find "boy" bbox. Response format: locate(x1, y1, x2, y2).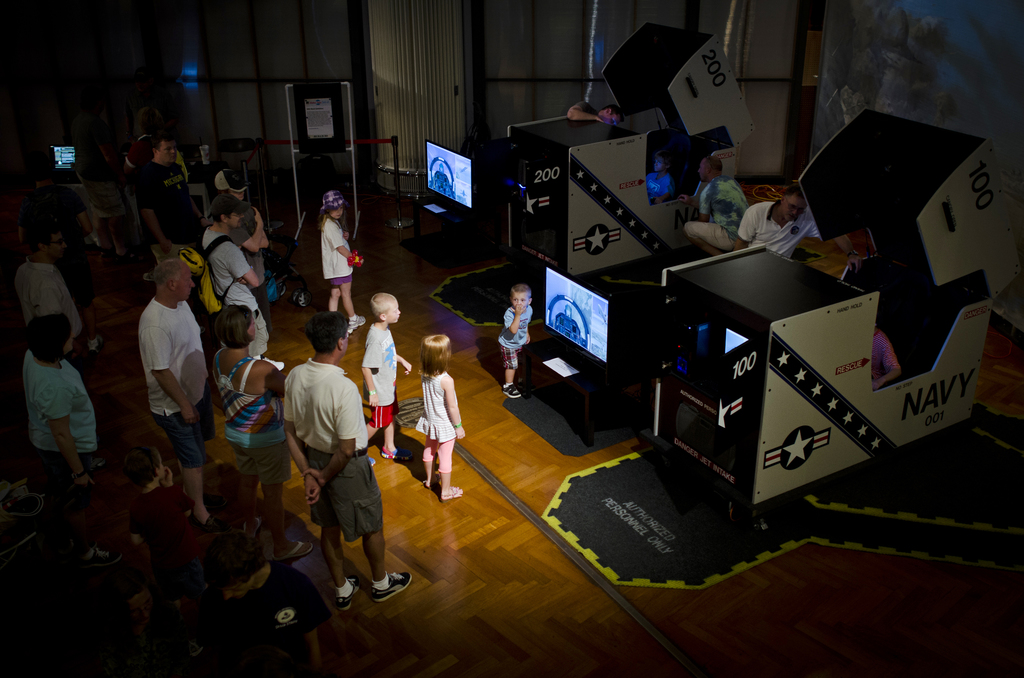
locate(362, 290, 416, 458).
